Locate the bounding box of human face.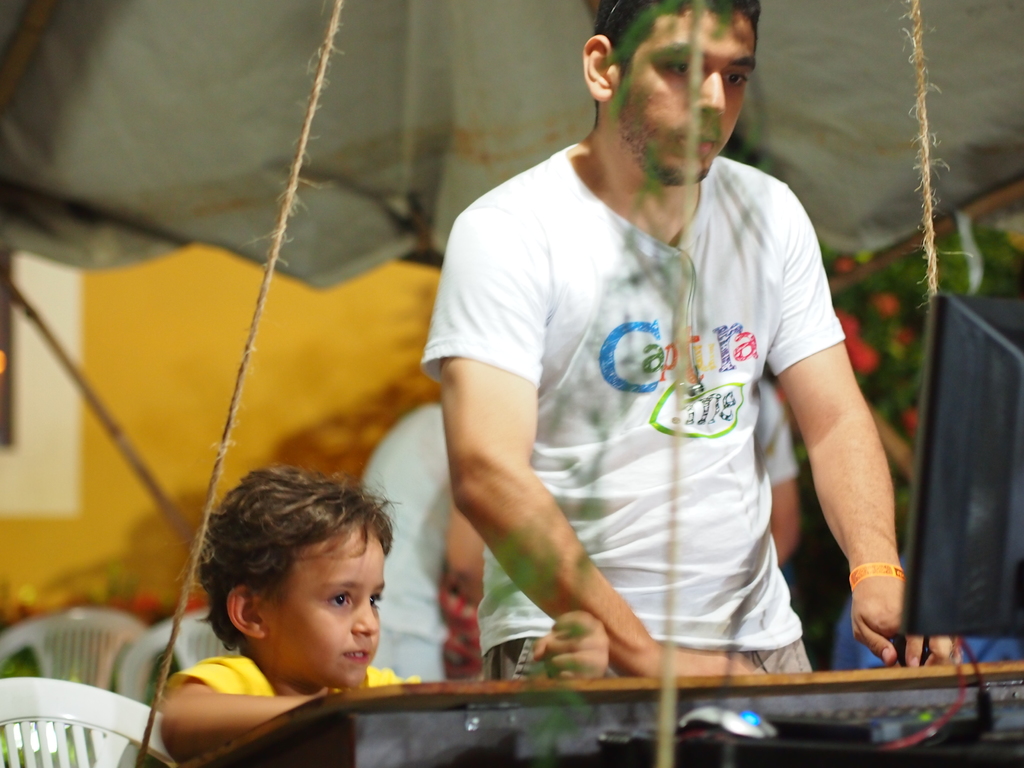
Bounding box: box(618, 6, 753, 186).
